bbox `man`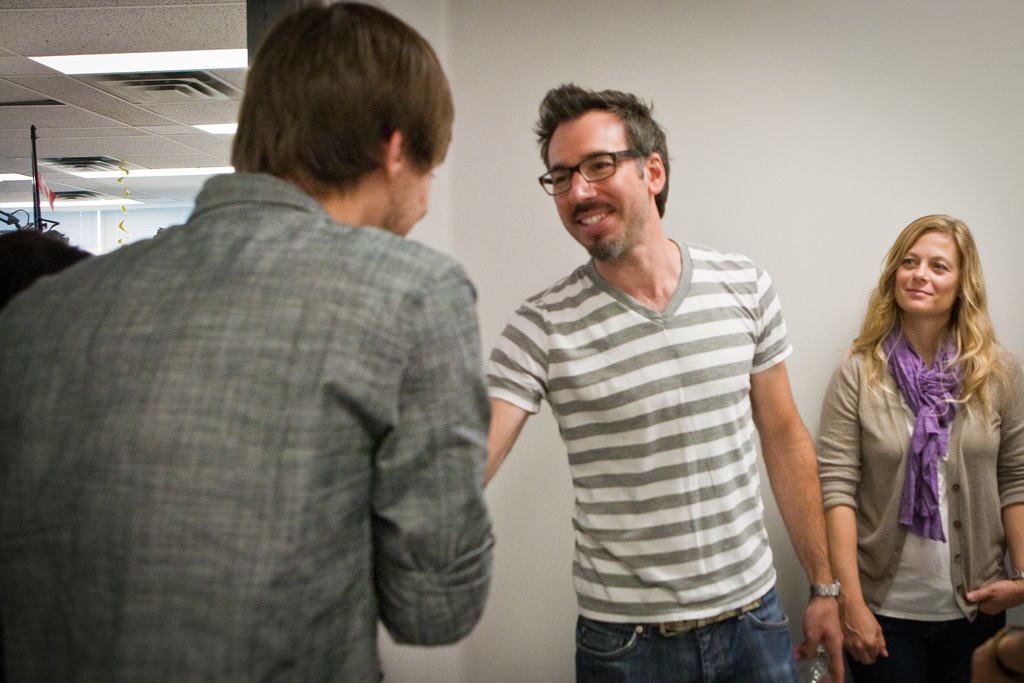
(x1=465, y1=57, x2=847, y2=677)
